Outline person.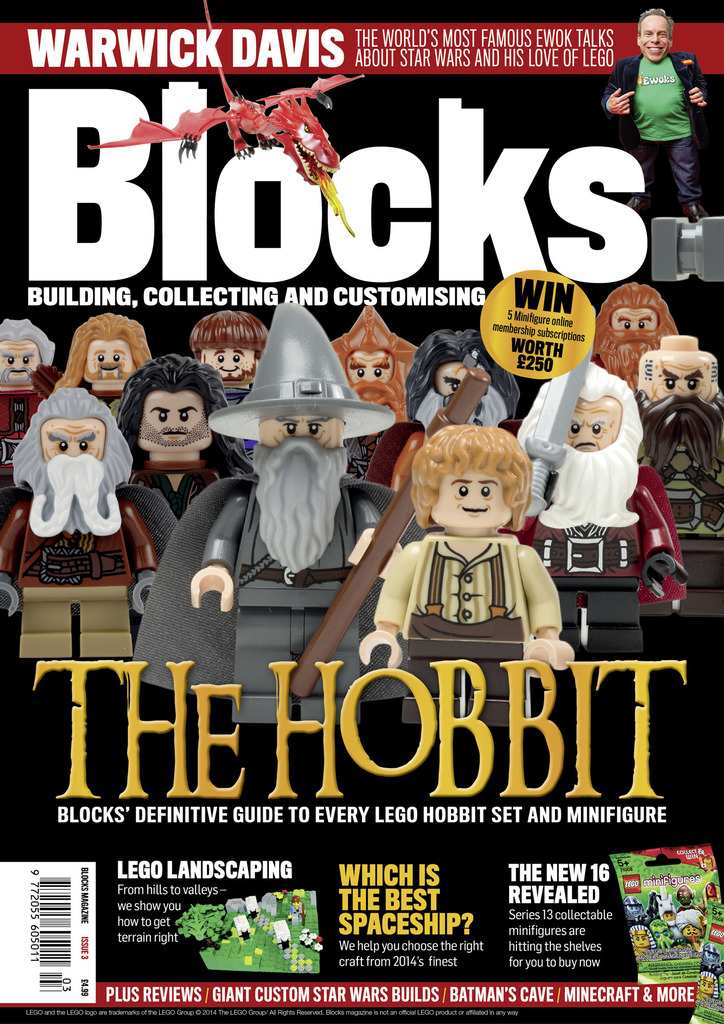
Outline: 657,884,679,922.
